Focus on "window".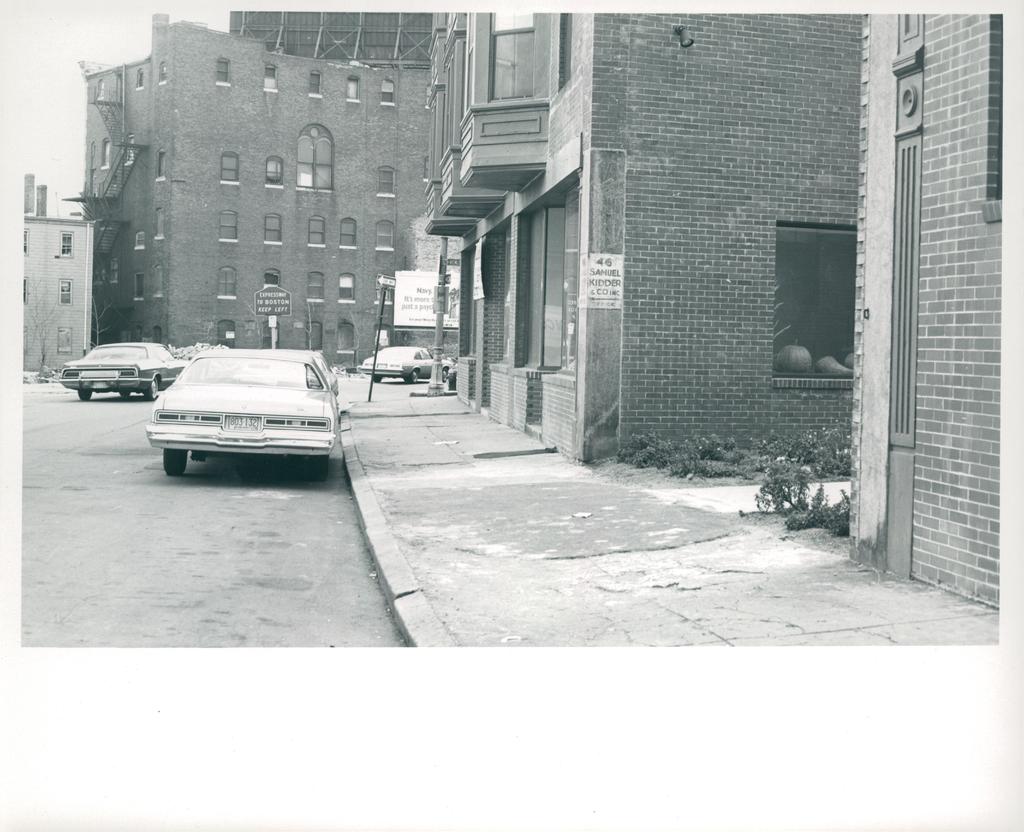
Focused at locate(490, 7, 532, 103).
